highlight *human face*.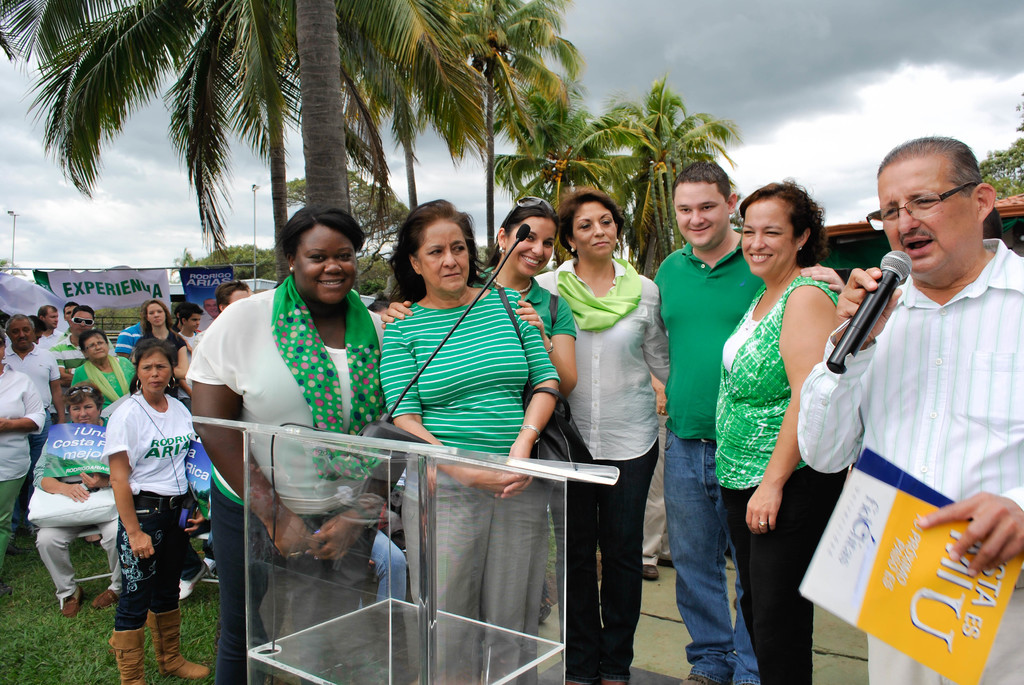
Highlighted region: Rect(509, 214, 557, 277).
